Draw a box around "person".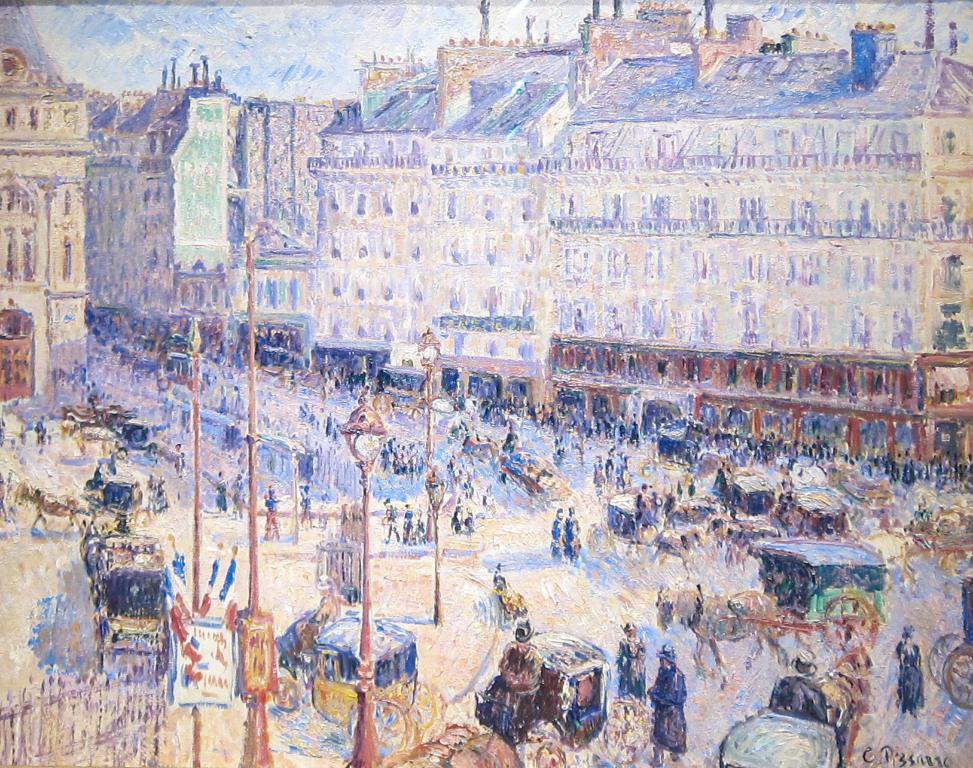
403 500 417 544.
